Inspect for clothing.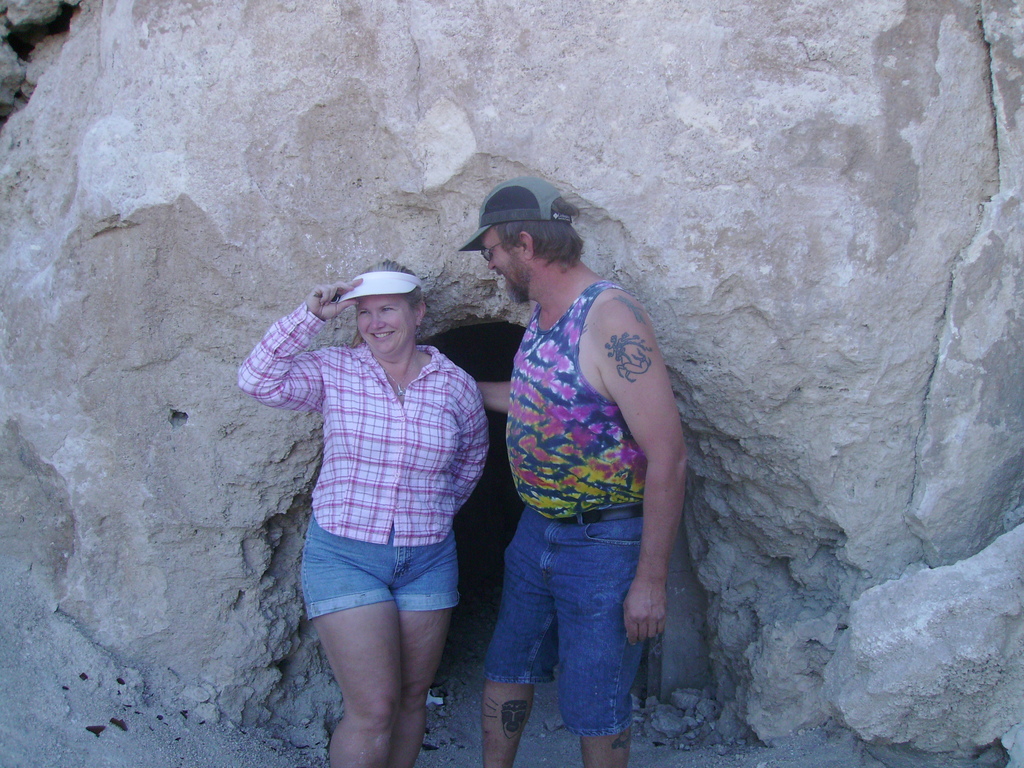
Inspection: 477 269 675 742.
